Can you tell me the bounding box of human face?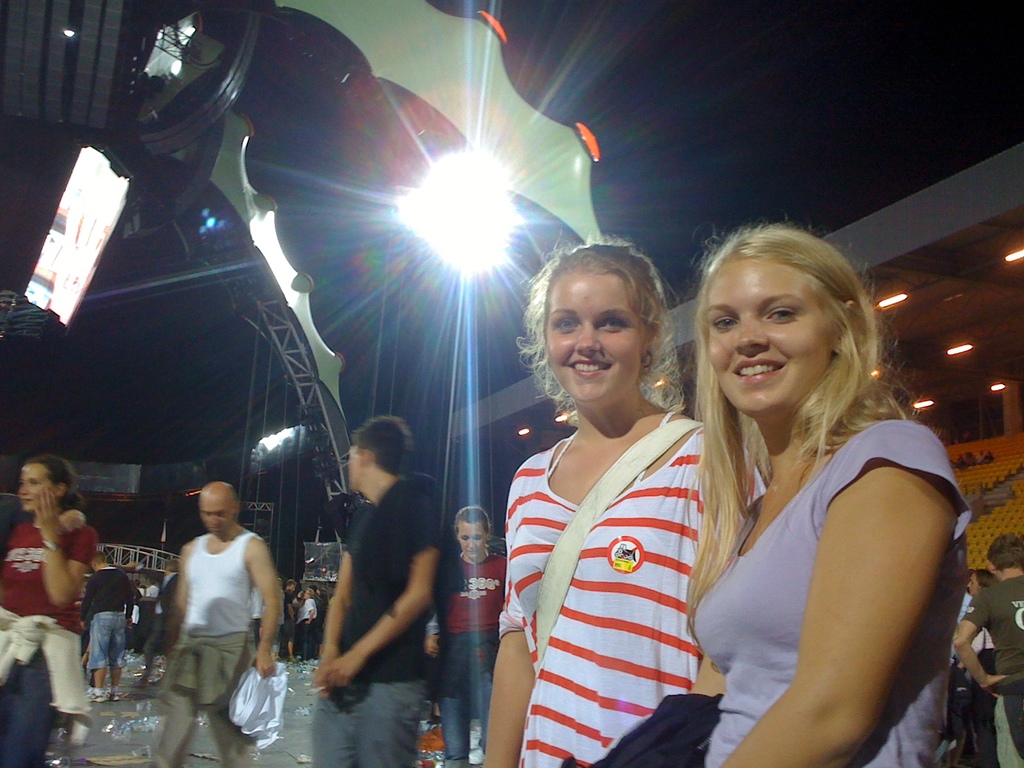
[705, 259, 838, 414].
